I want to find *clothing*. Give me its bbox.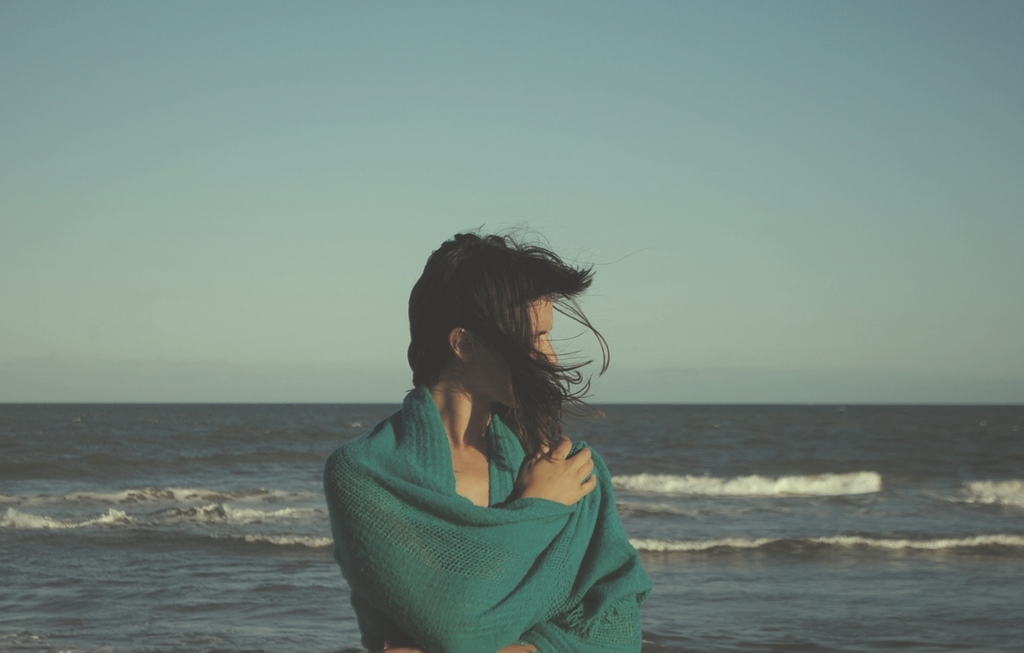
rect(324, 368, 650, 643).
